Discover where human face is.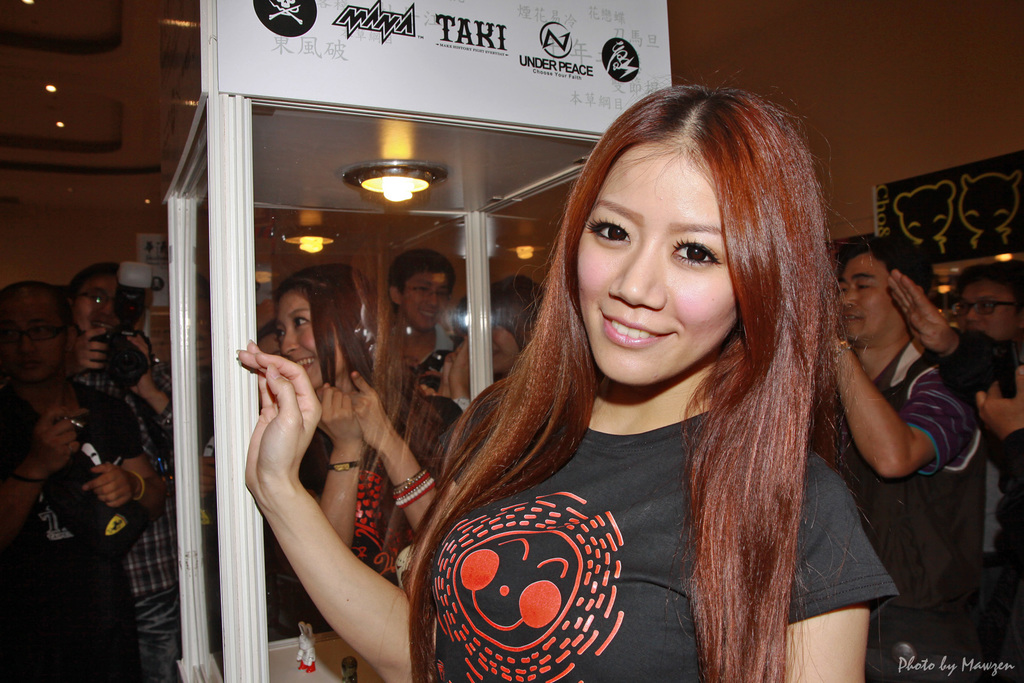
Discovered at box=[957, 277, 1020, 343].
